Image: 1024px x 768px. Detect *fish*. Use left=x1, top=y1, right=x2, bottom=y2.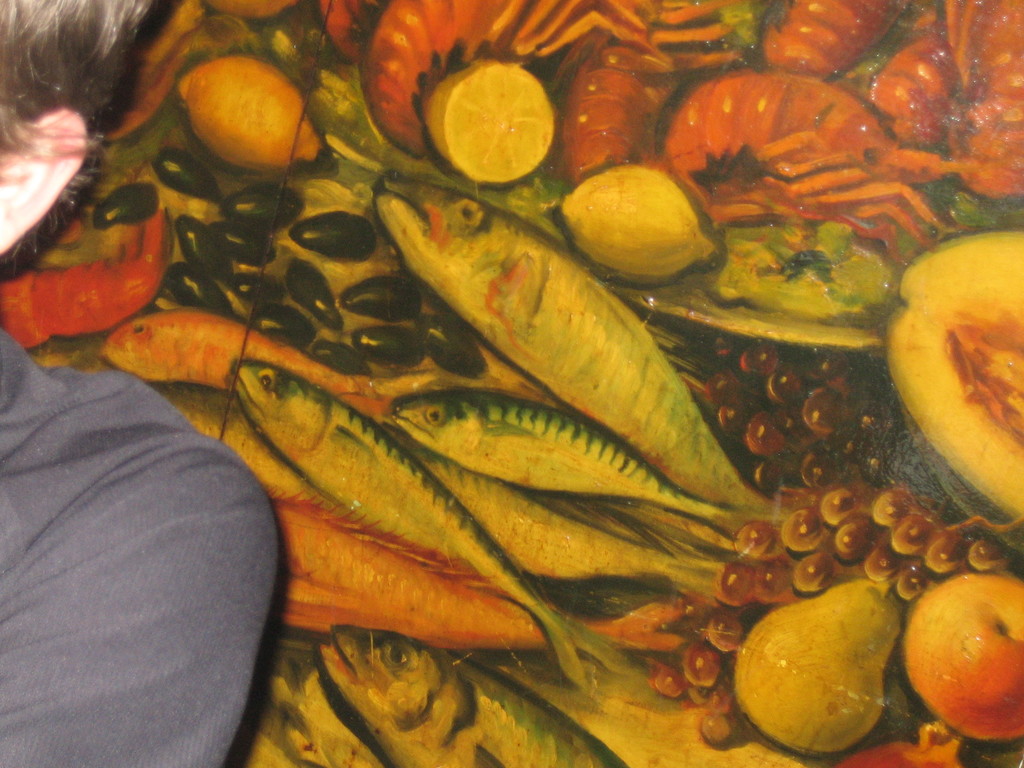
left=102, top=300, right=437, bottom=399.
